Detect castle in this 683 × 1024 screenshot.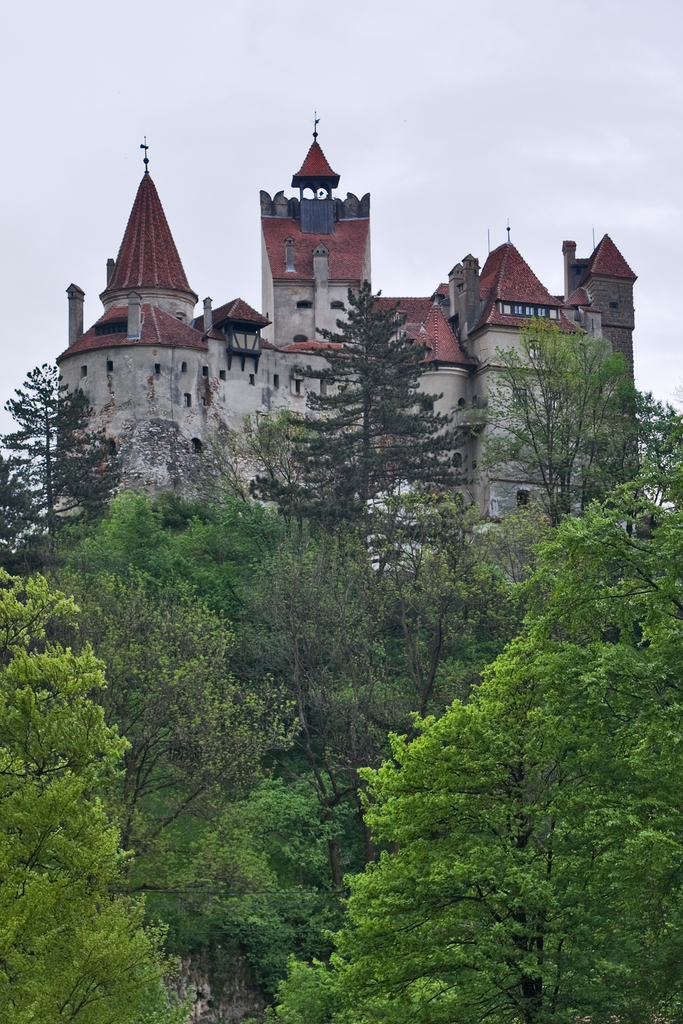
Detection: <region>52, 129, 644, 587</region>.
